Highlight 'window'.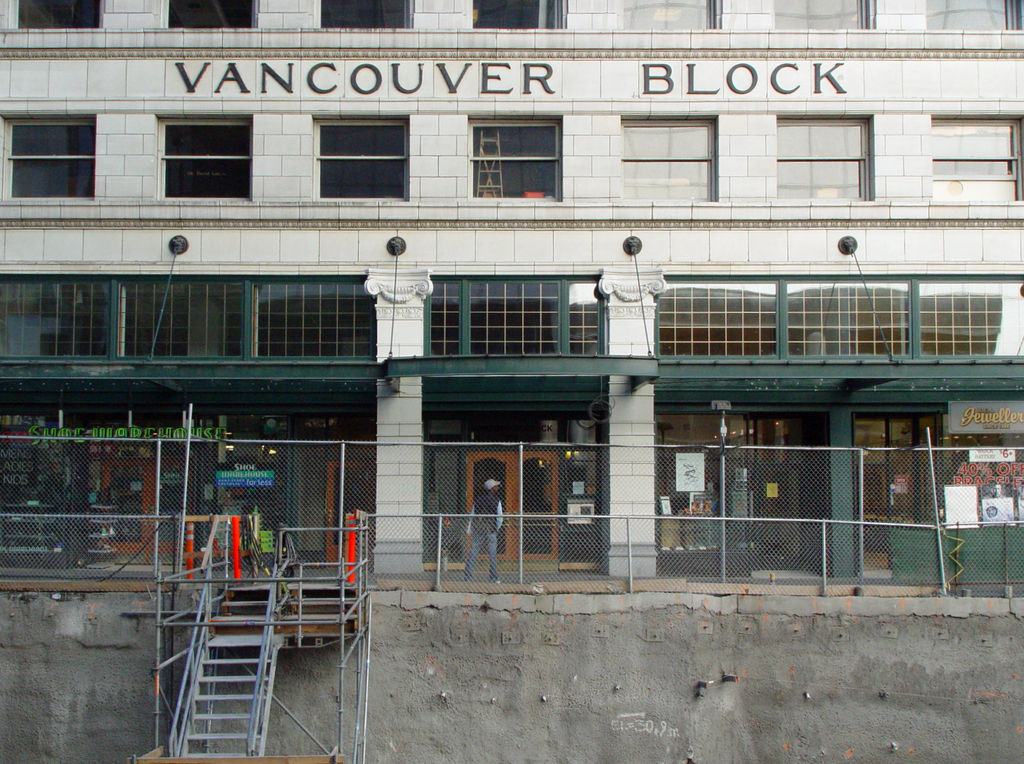
Highlighted region: x1=655 y1=273 x2=778 y2=357.
